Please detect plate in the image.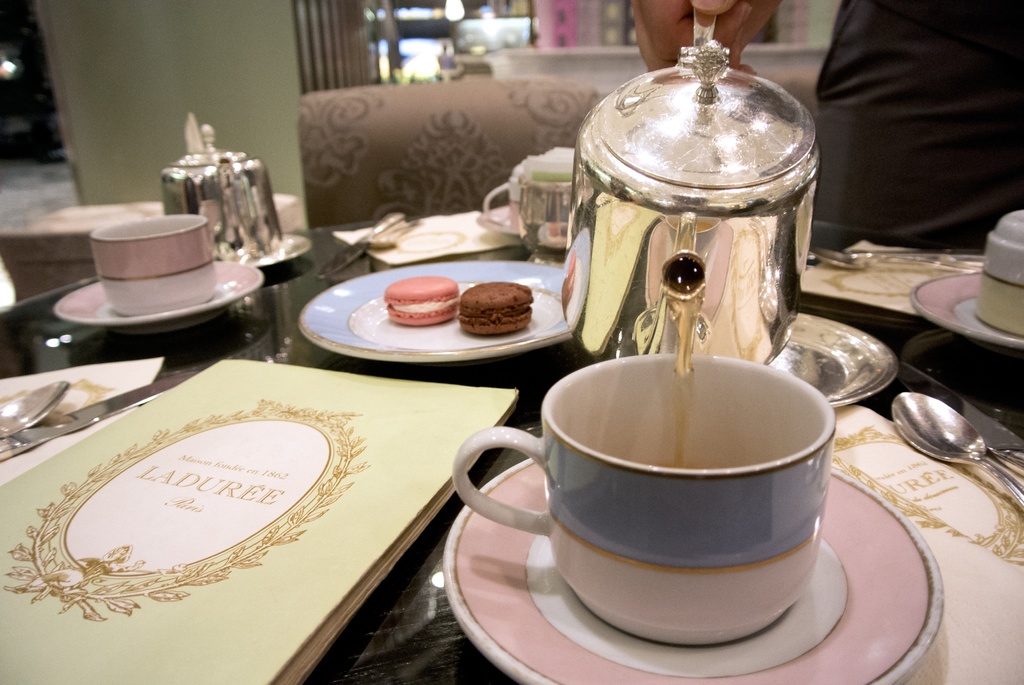
[left=474, top=201, right=525, bottom=239].
